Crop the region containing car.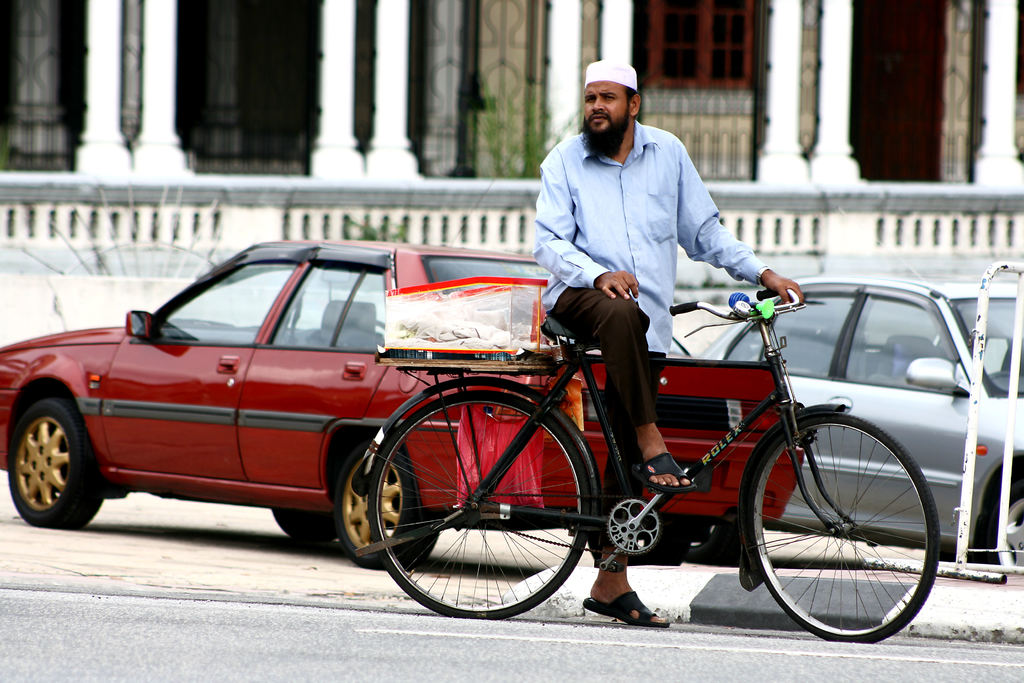
Crop region: select_region(695, 272, 1023, 570).
